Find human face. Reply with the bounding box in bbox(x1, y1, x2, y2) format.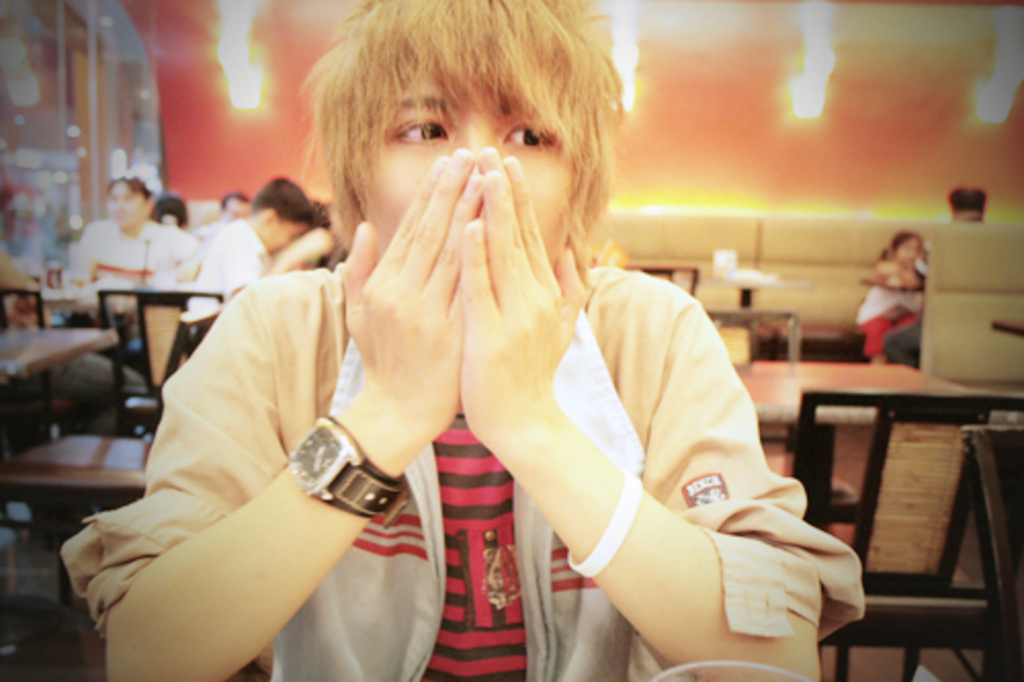
bbox(264, 215, 307, 250).
